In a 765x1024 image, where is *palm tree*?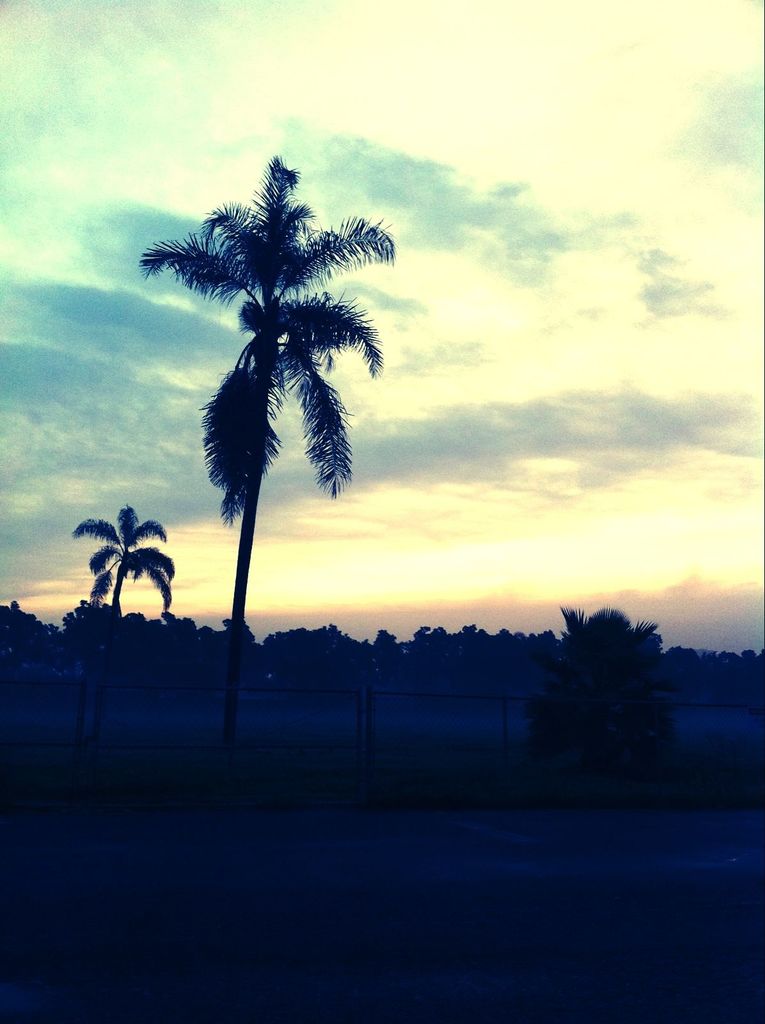
<box>153,173,383,670</box>.
